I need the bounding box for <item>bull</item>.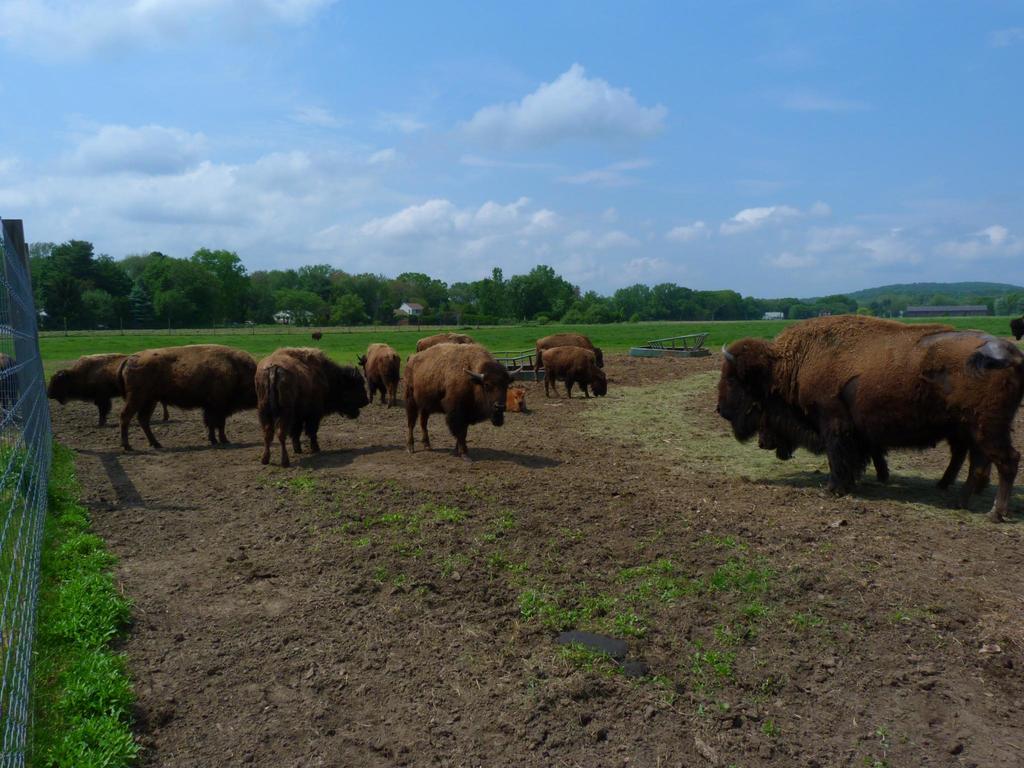
Here it is: Rect(102, 335, 262, 446).
